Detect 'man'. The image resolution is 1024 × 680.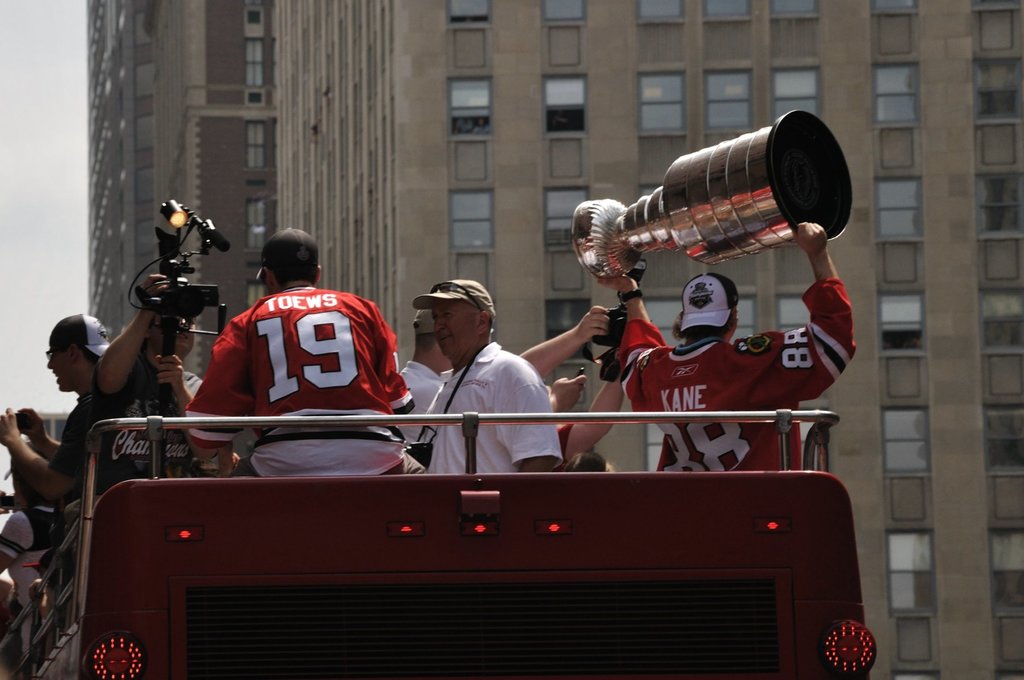
[609,214,860,478].
